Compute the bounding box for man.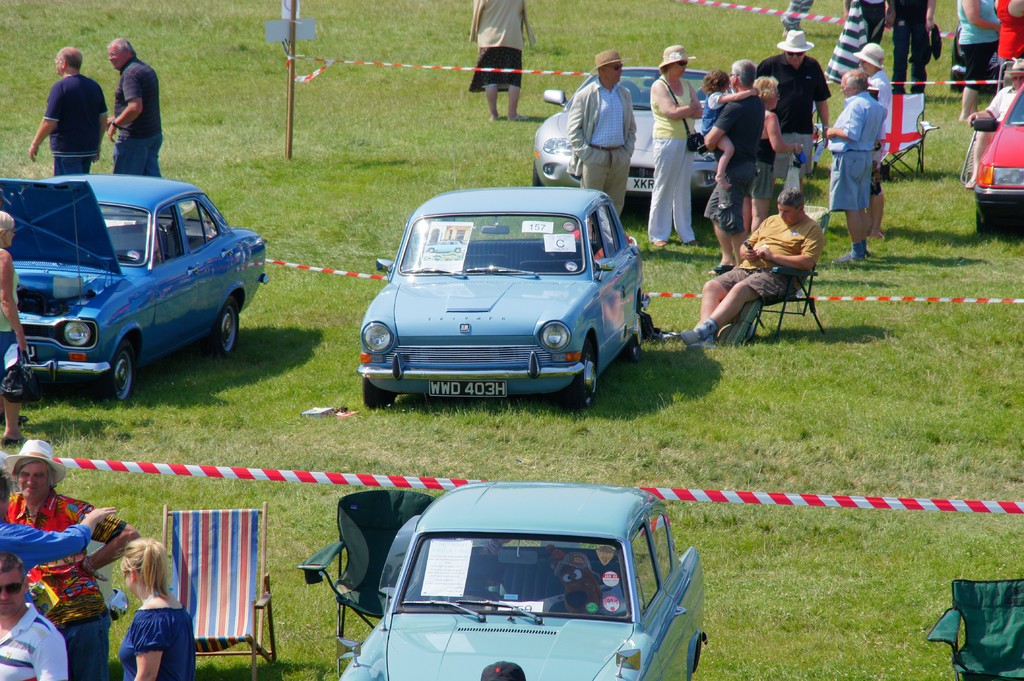
566:51:639:220.
